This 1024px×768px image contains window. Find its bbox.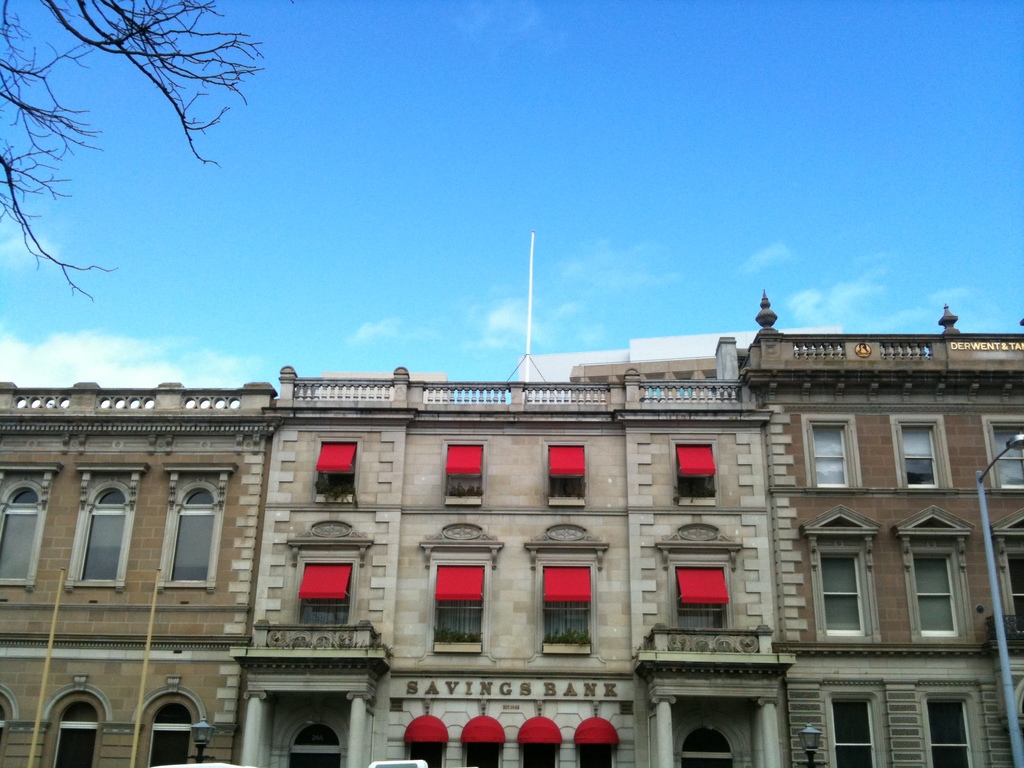
<box>923,698,972,767</box>.
